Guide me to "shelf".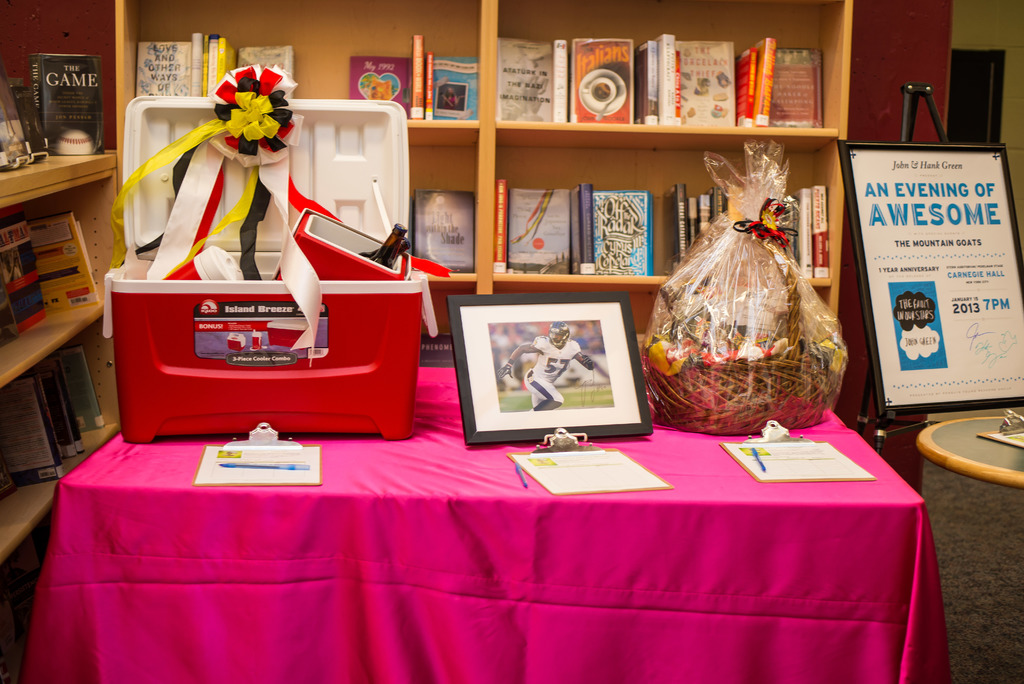
Guidance: BBox(482, 0, 853, 140).
